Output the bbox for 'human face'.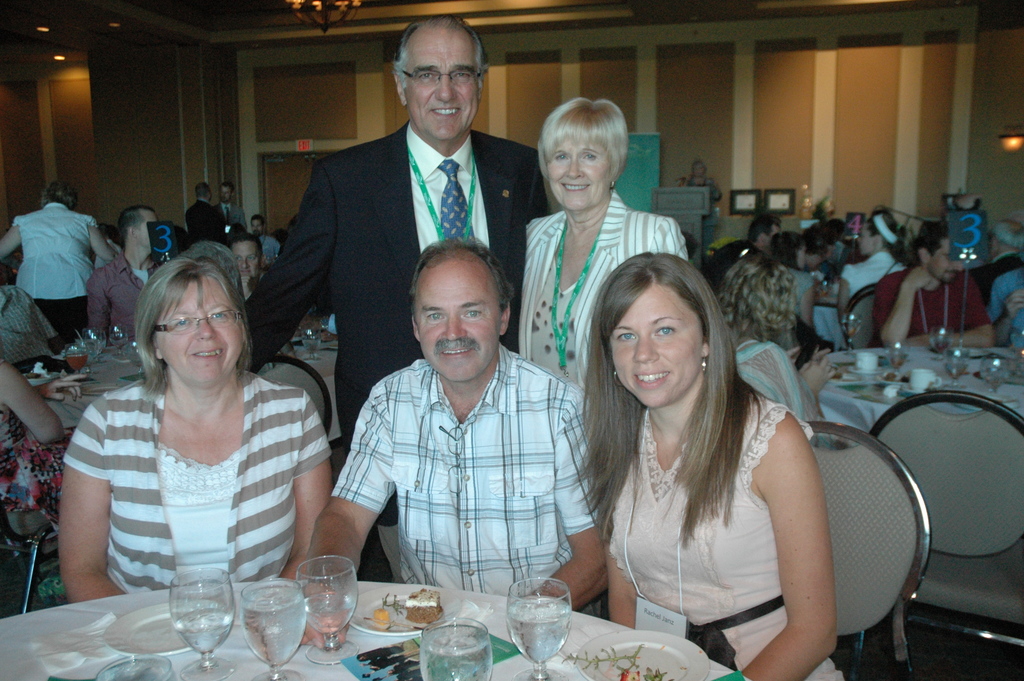
{"x1": 547, "y1": 140, "x2": 610, "y2": 212}.
